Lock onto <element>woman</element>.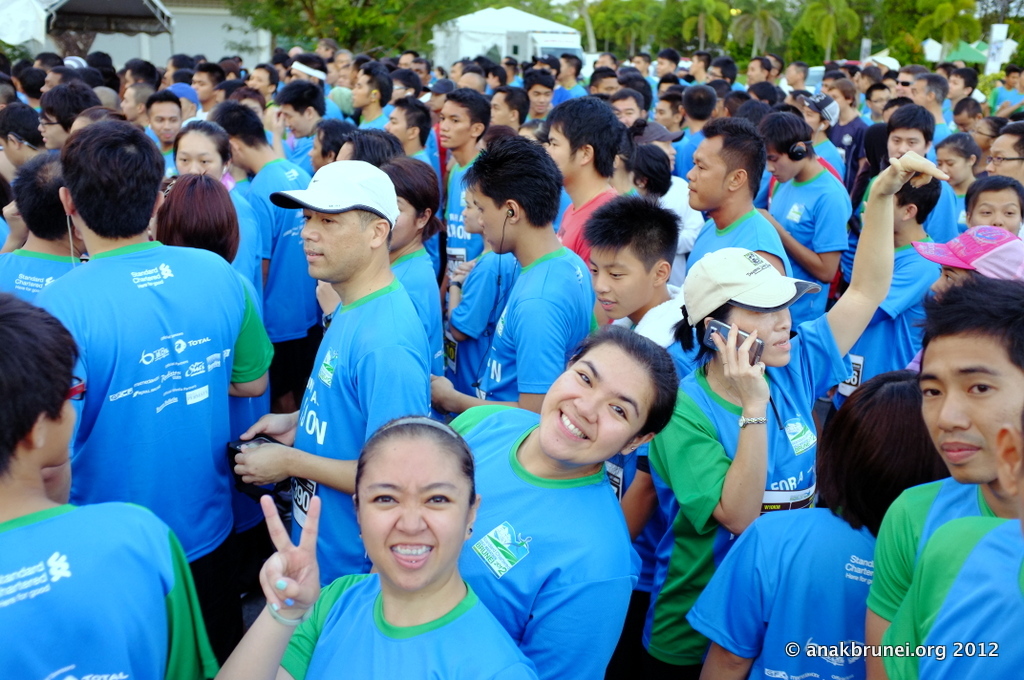
Locked: <bbox>449, 326, 680, 679</bbox>.
